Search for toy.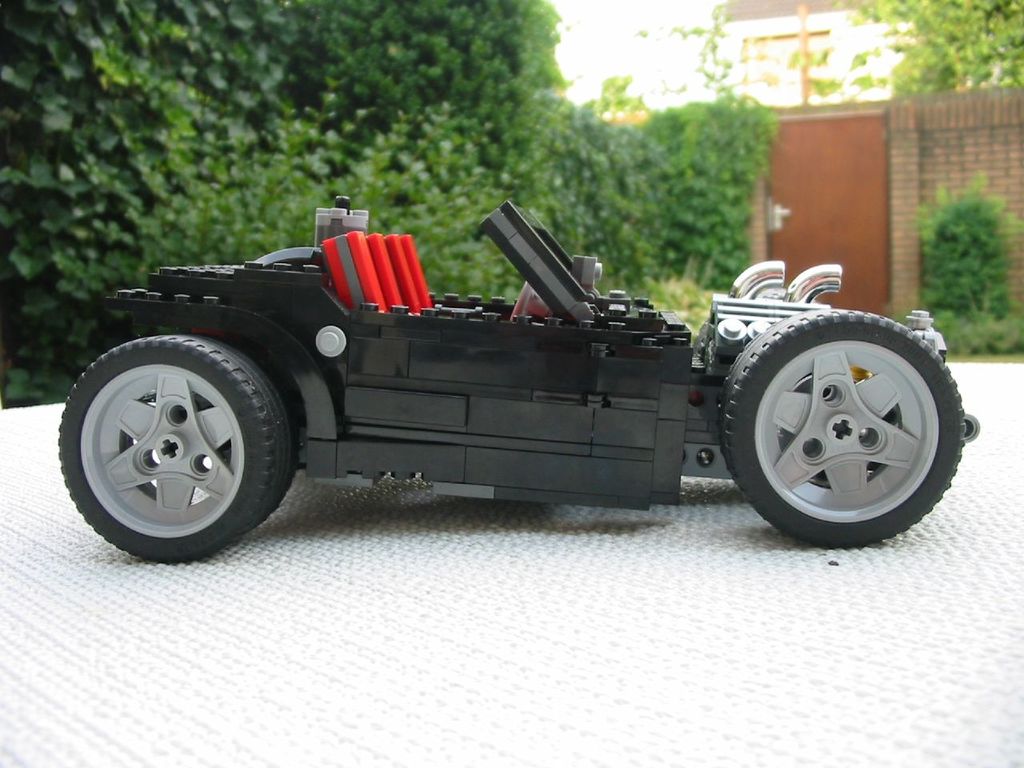
Found at box=[50, 194, 980, 564].
